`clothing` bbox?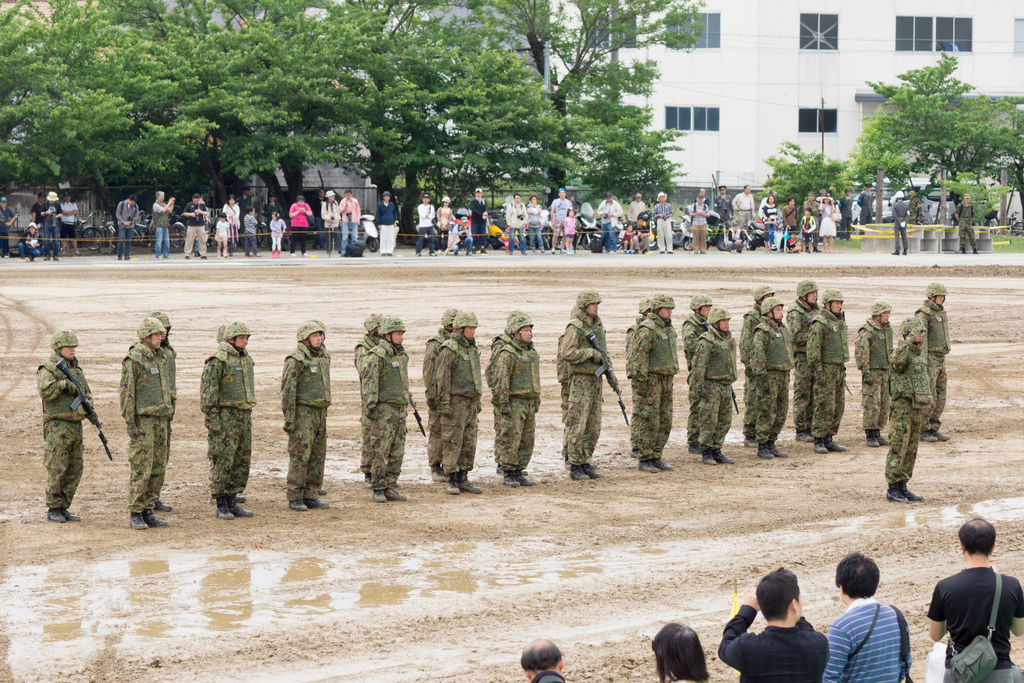
[954, 201, 976, 248]
